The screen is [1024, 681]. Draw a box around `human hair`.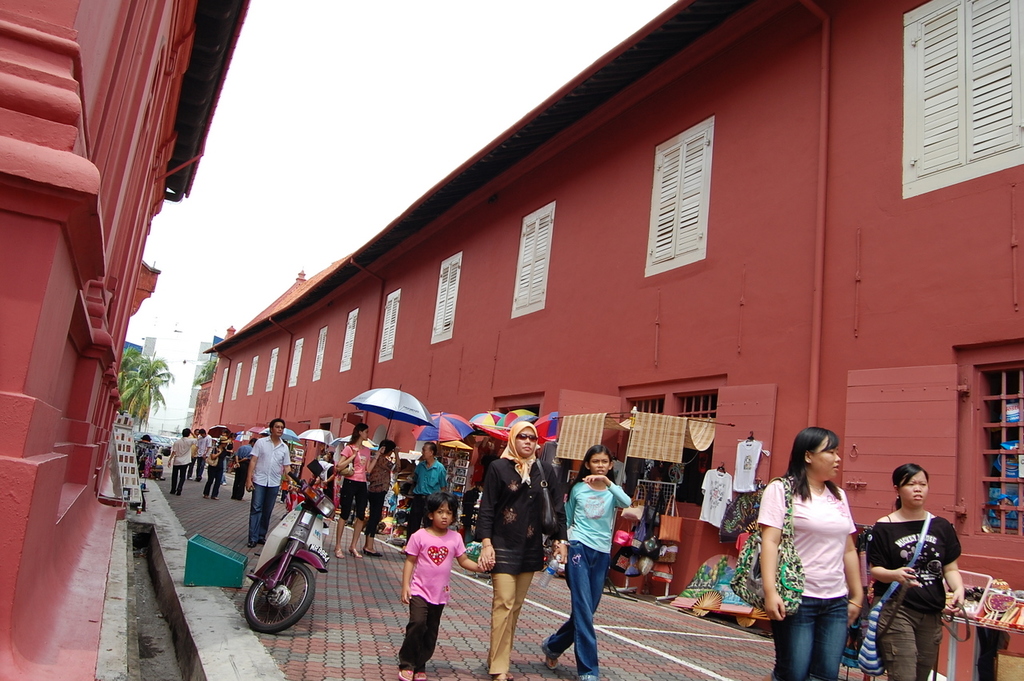
780,424,842,502.
